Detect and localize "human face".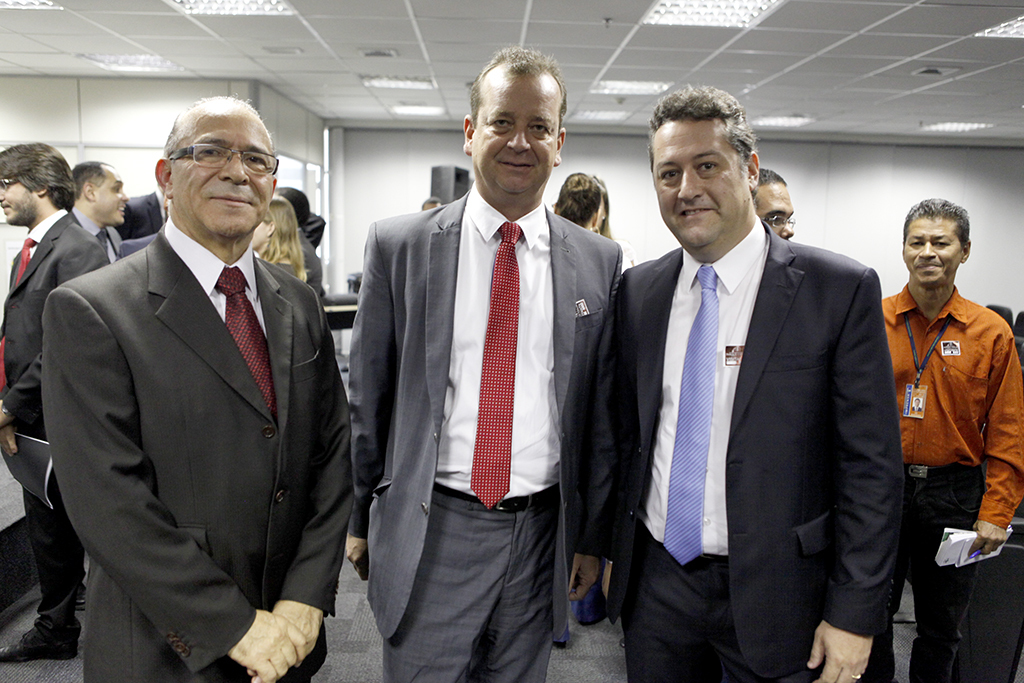
Localized at rect(752, 183, 791, 239).
